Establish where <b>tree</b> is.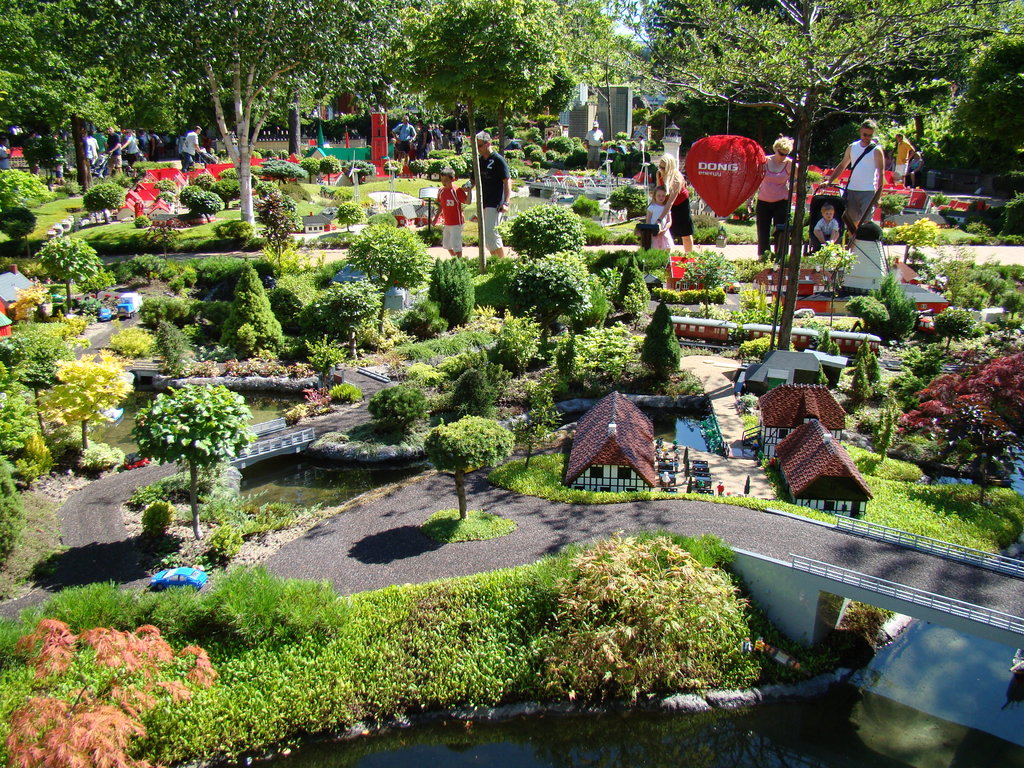
Established at detection(189, 185, 212, 223).
